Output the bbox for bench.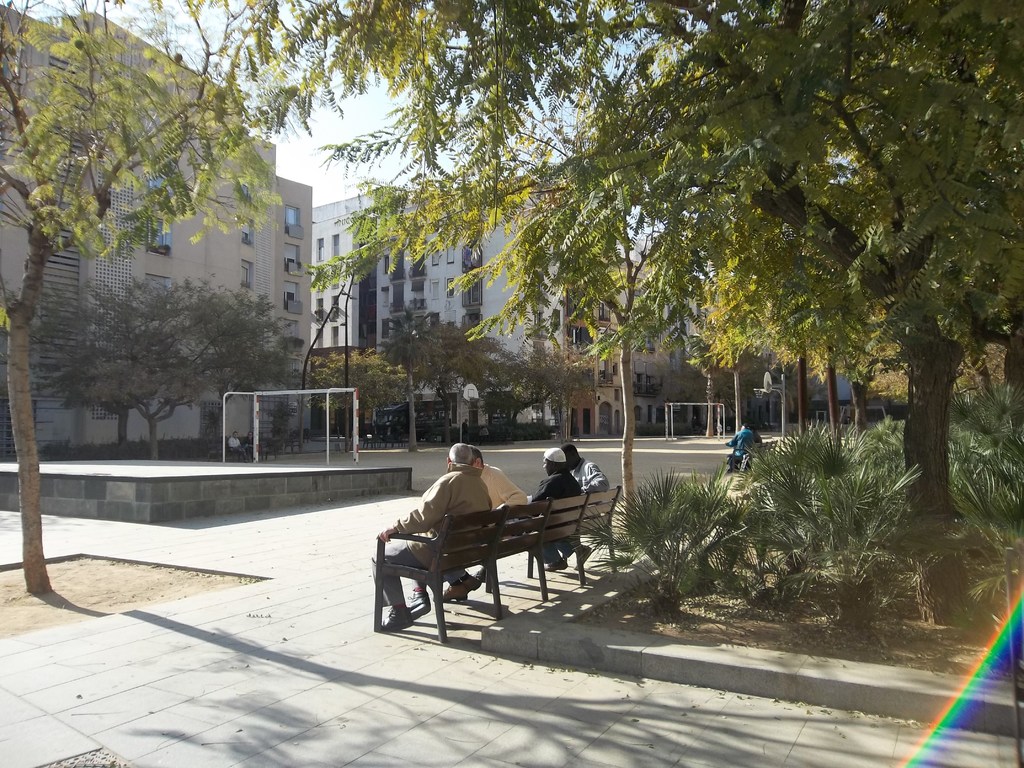
726,434,779,470.
